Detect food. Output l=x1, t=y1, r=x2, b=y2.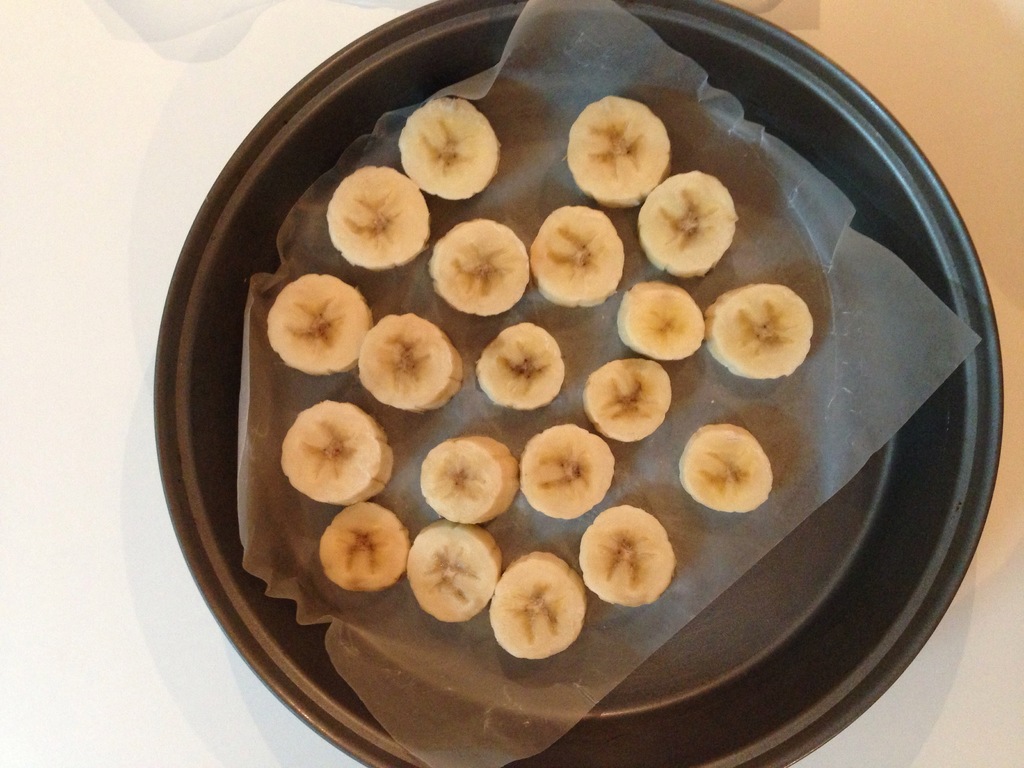
l=404, t=522, r=503, b=625.
